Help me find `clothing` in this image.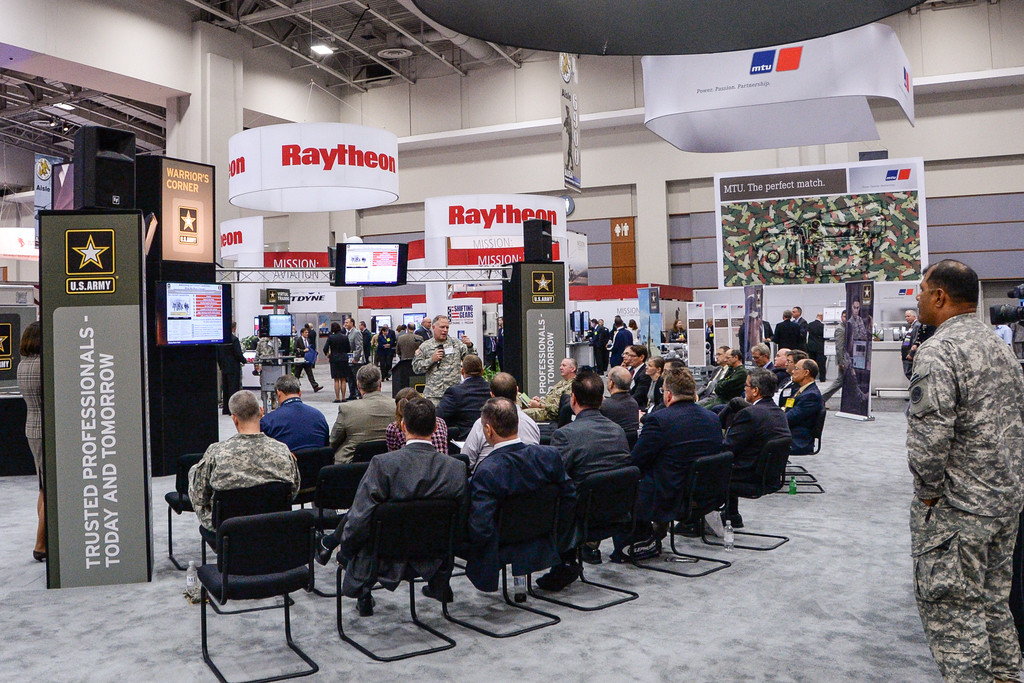
Found it: 769 375 815 456.
